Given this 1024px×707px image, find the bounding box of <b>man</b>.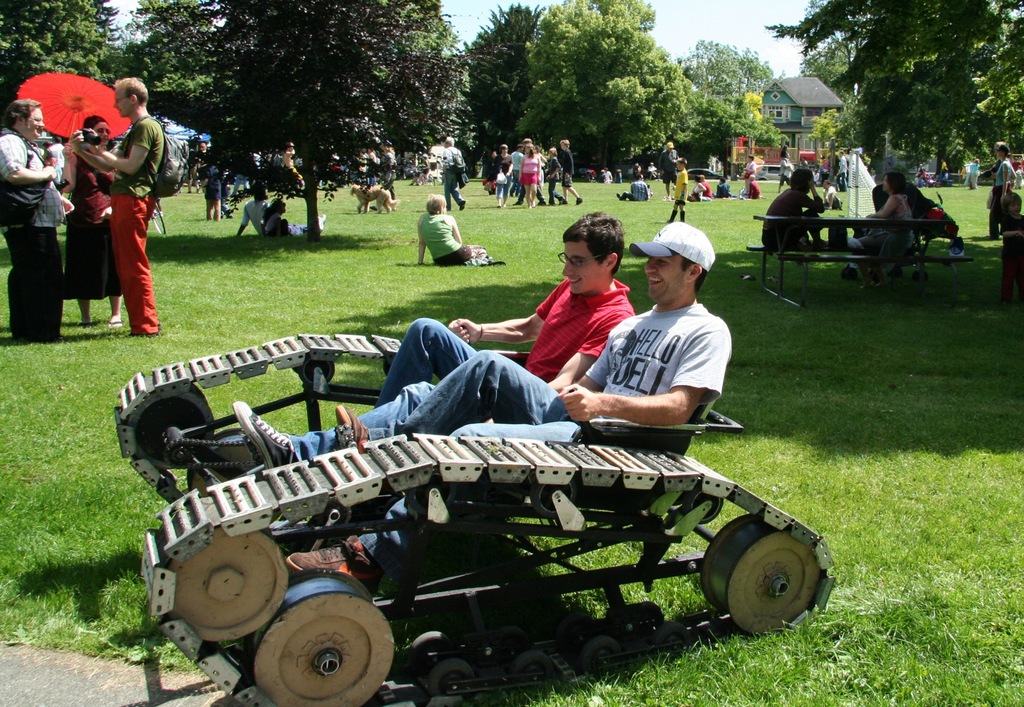
561:142:585:205.
